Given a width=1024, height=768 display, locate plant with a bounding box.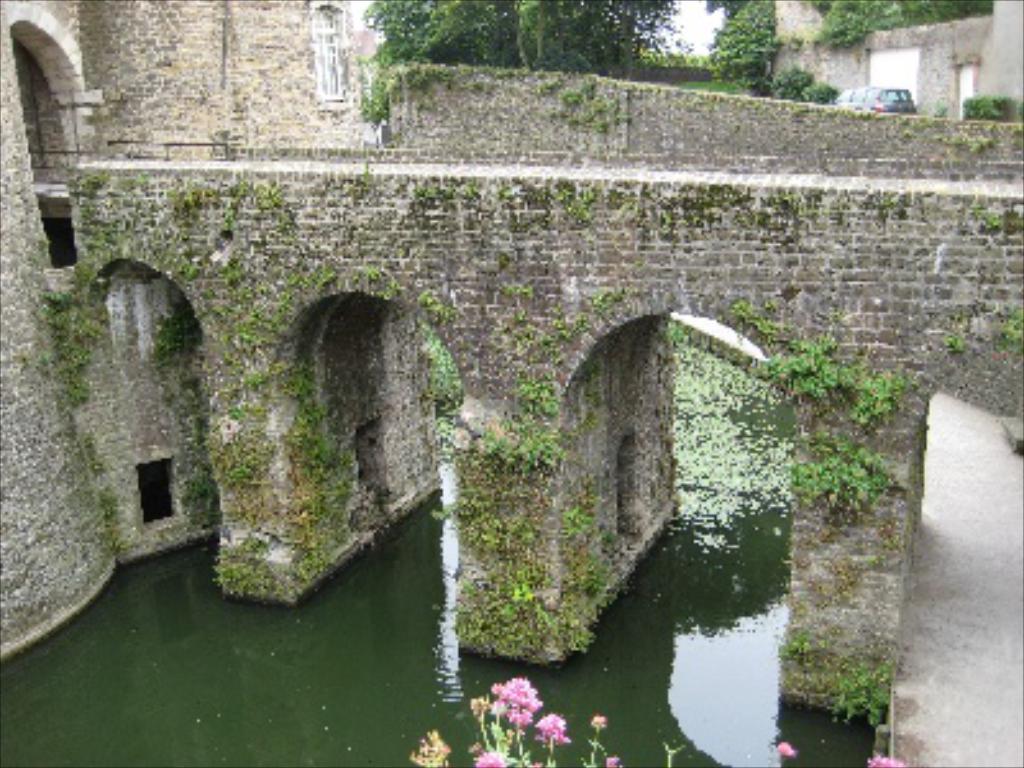
Located: {"x1": 781, "y1": 627, "x2": 896, "y2": 727}.
